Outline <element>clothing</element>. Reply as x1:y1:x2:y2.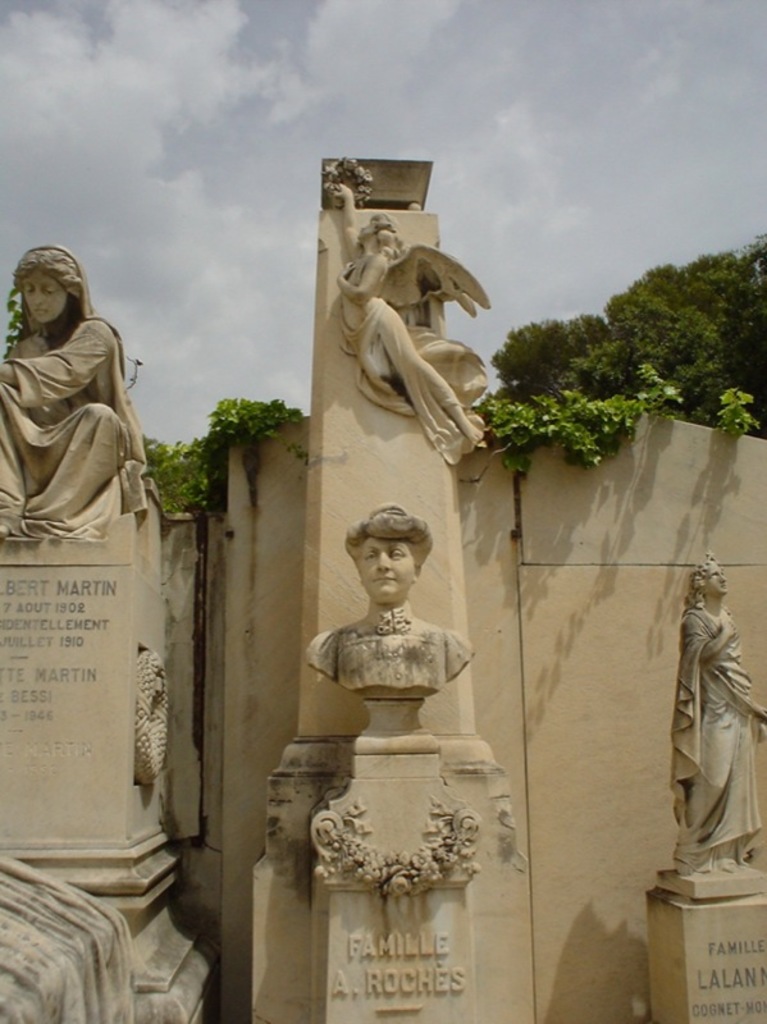
670:600:766:869.
